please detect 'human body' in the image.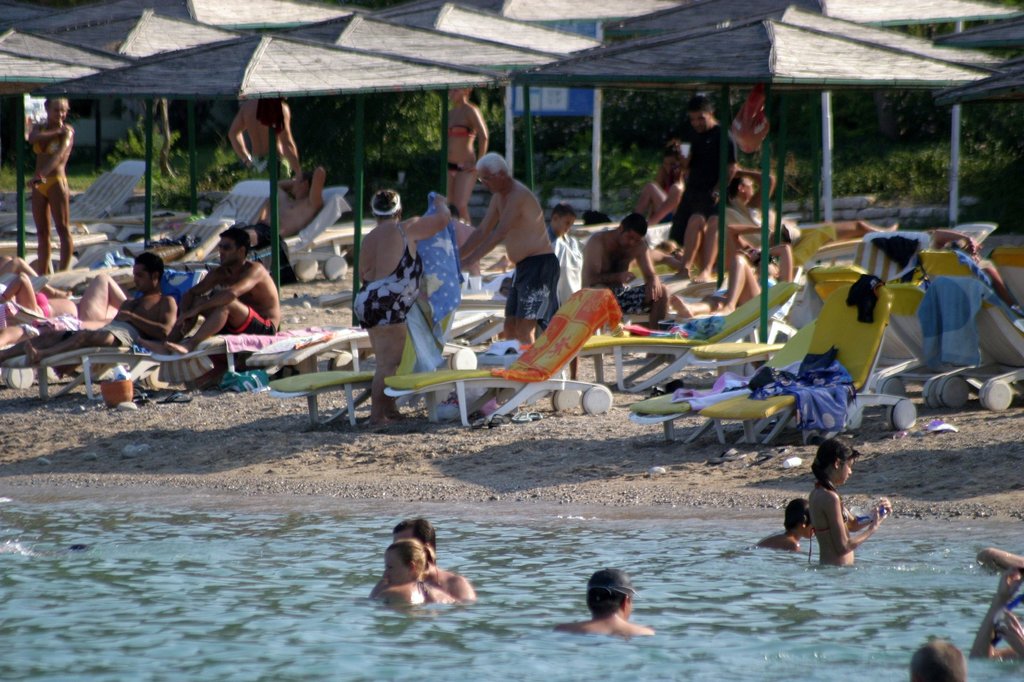
[29, 127, 76, 278].
